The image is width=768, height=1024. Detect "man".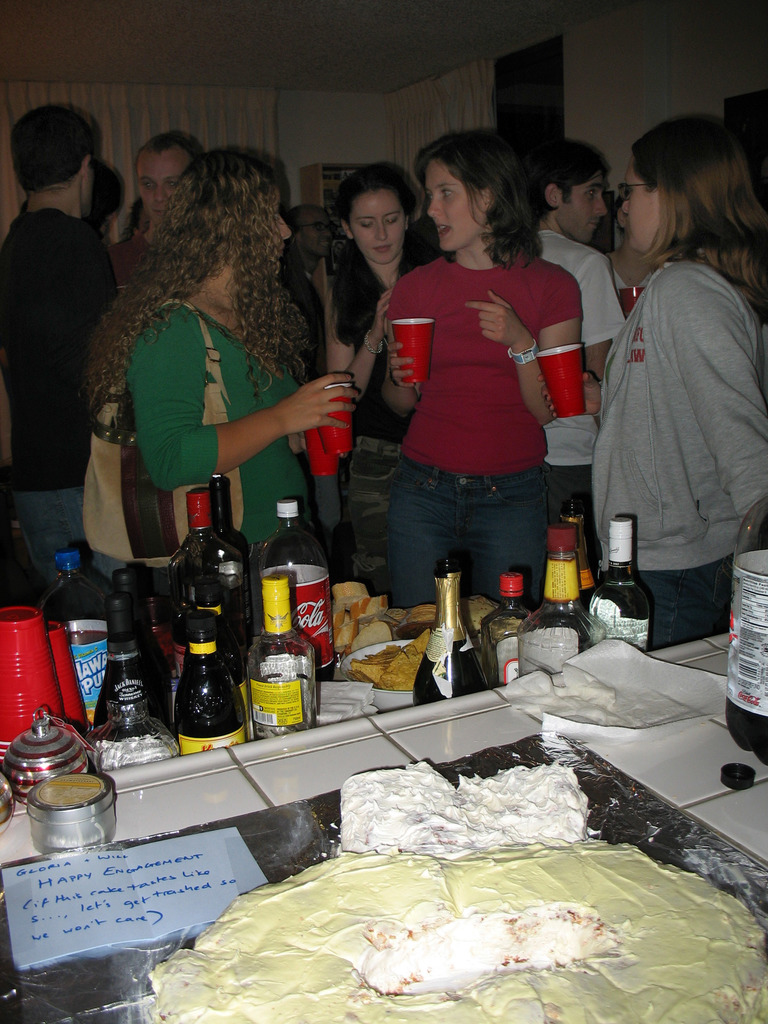
Detection: pyautogui.locateOnScreen(287, 202, 339, 383).
